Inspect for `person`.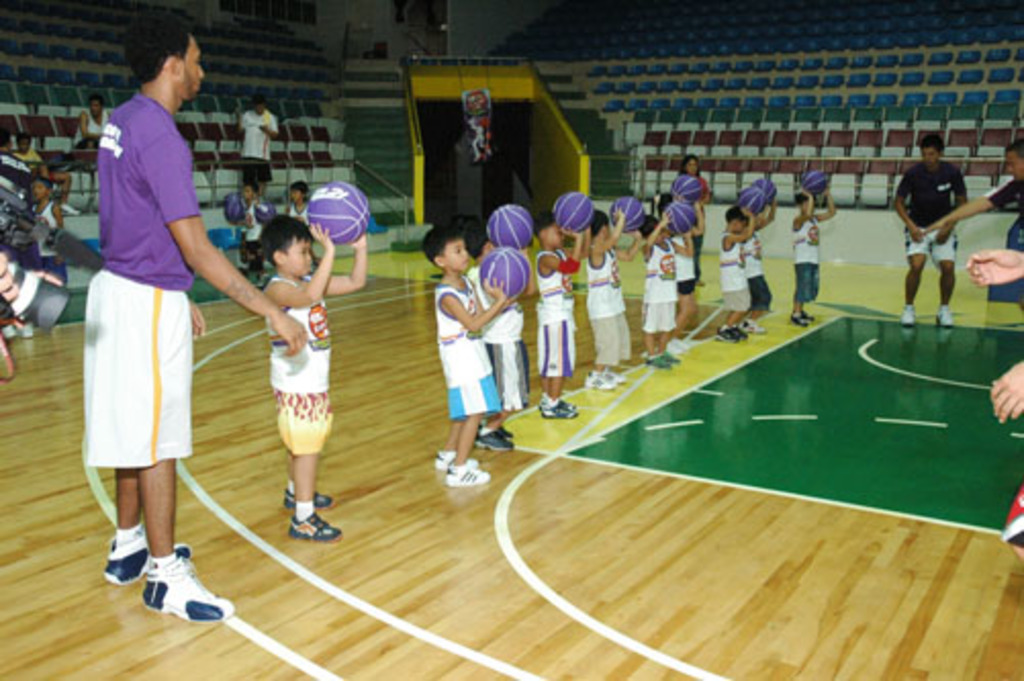
Inspection: bbox=(677, 151, 707, 286).
